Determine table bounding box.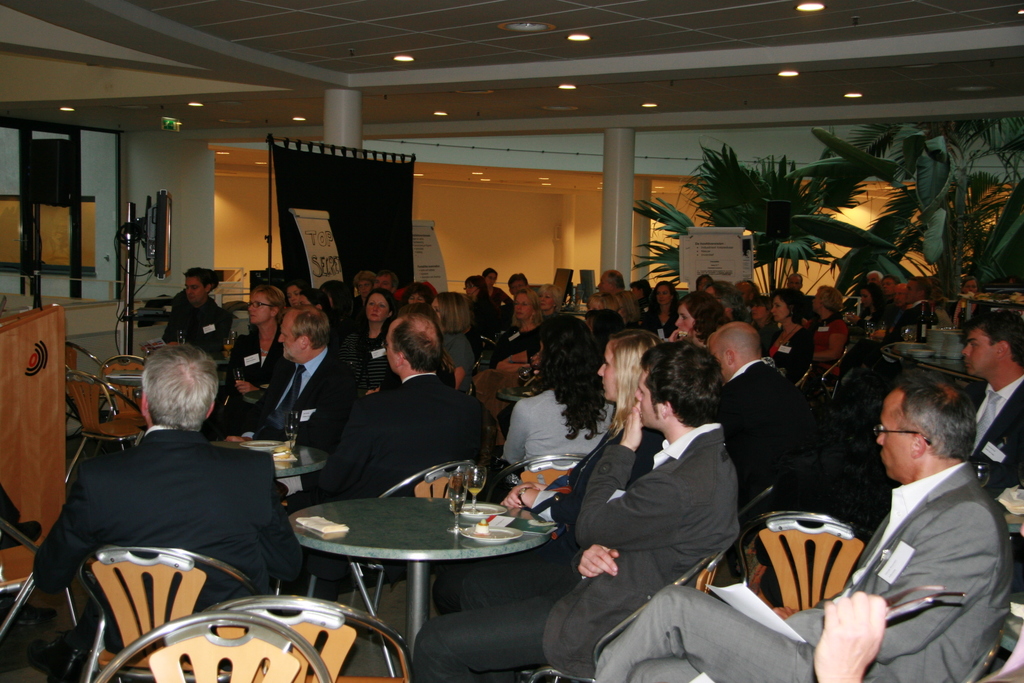
Determined: (left=106, top=366, right=140, bottom=388).
